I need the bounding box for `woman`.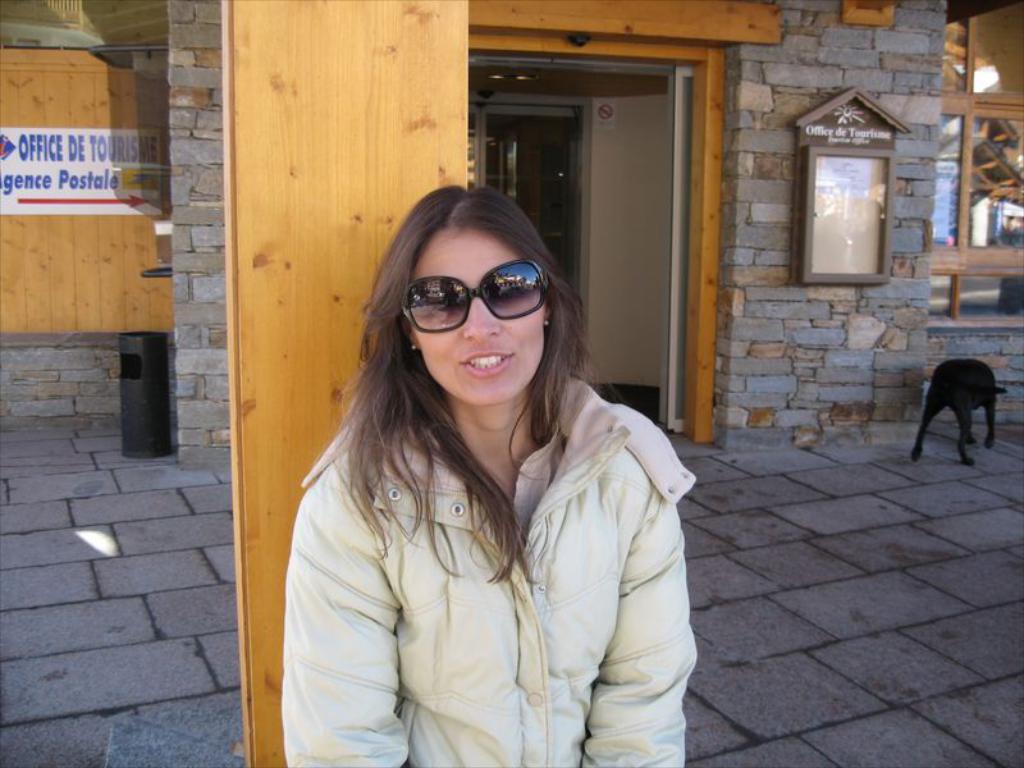
Here it is: [269, 173, 713, 767].
